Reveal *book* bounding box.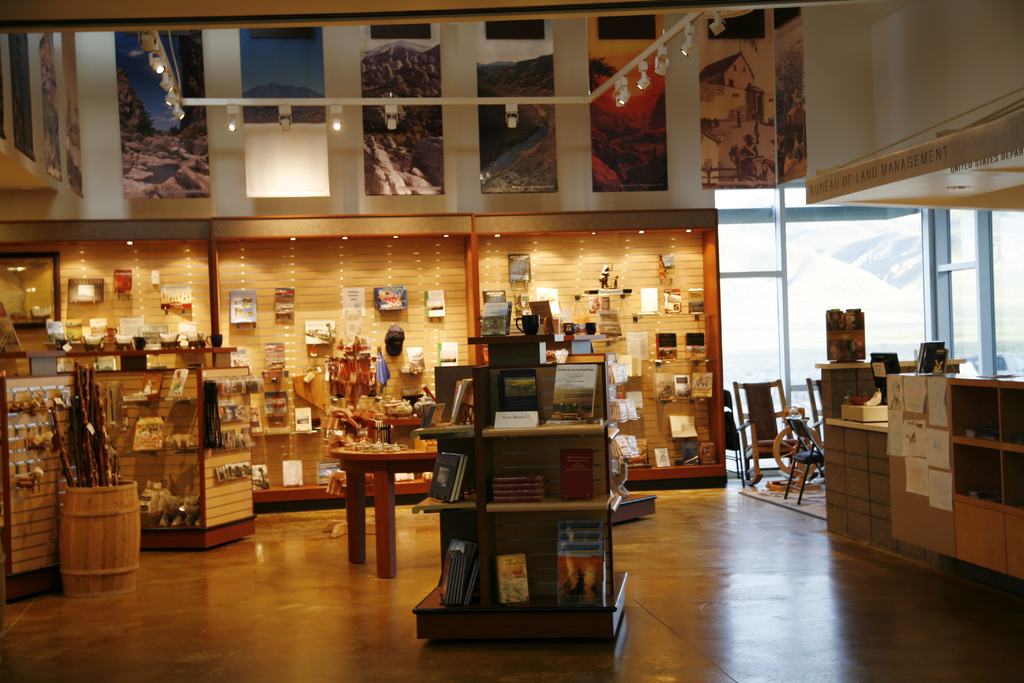
Revealed: detection(659, 253, 676, 278).
